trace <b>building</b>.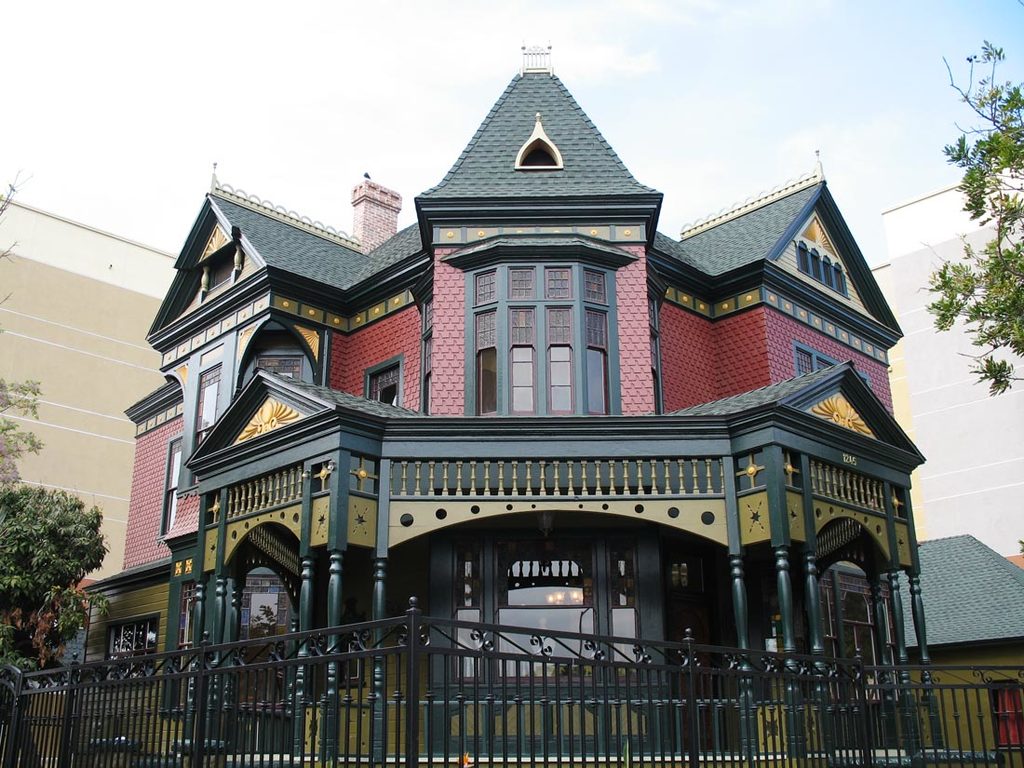
Traced to rect(80, 42, 926, 767).
